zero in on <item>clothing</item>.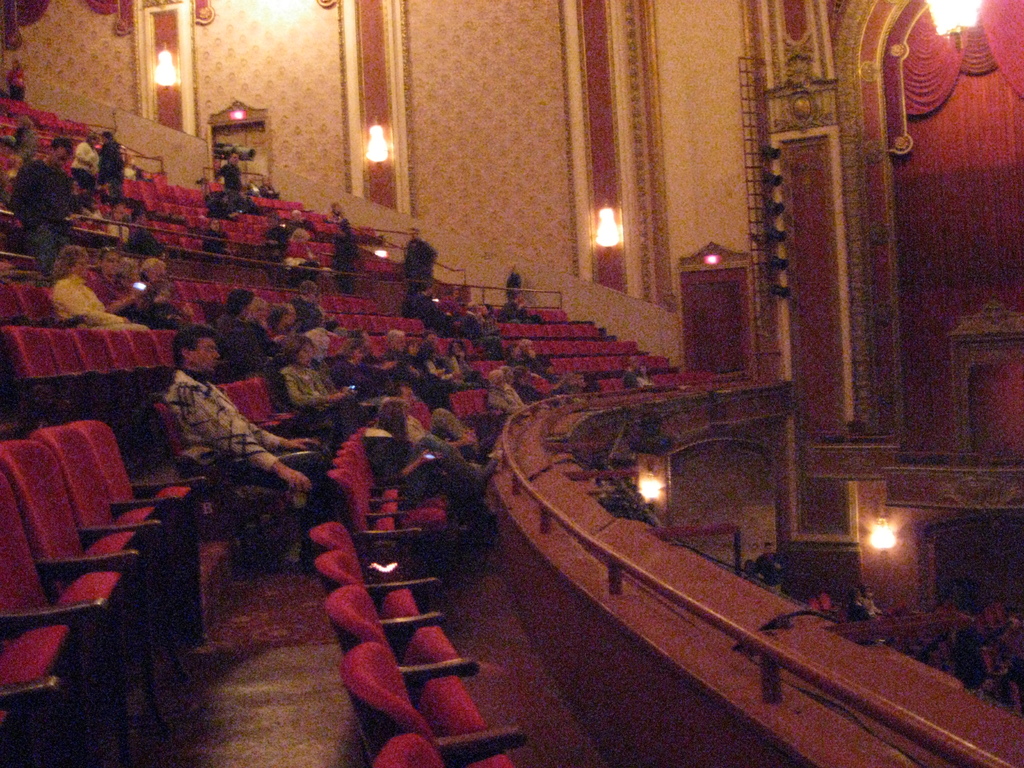
Zeroed in: [488,383,529,433].
